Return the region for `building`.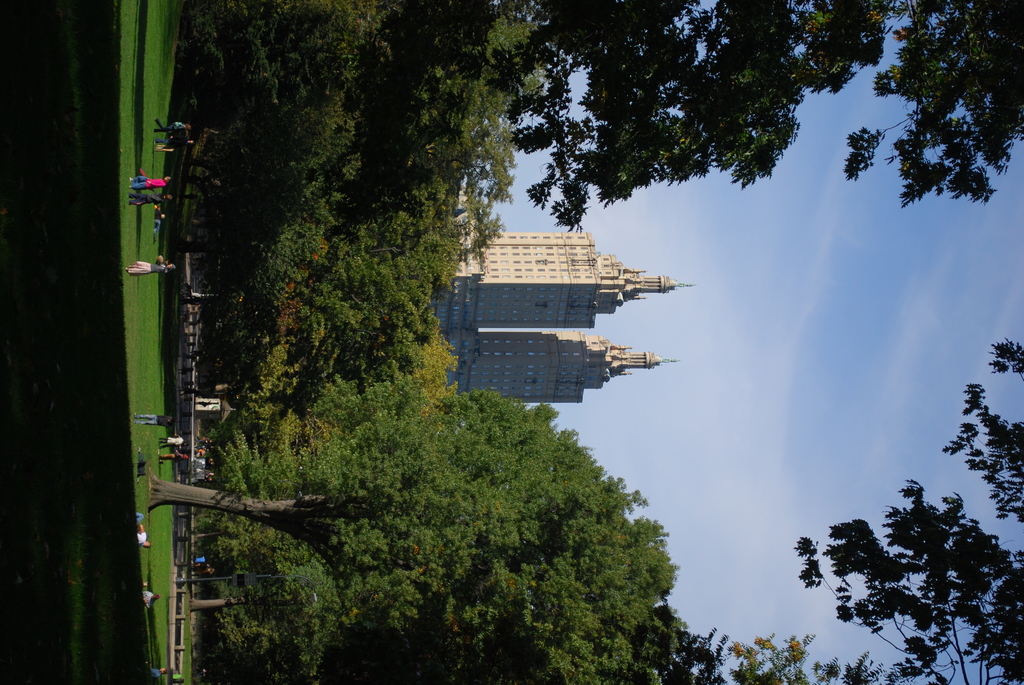
x1=443 y1=329 x2=678 y2=405.
